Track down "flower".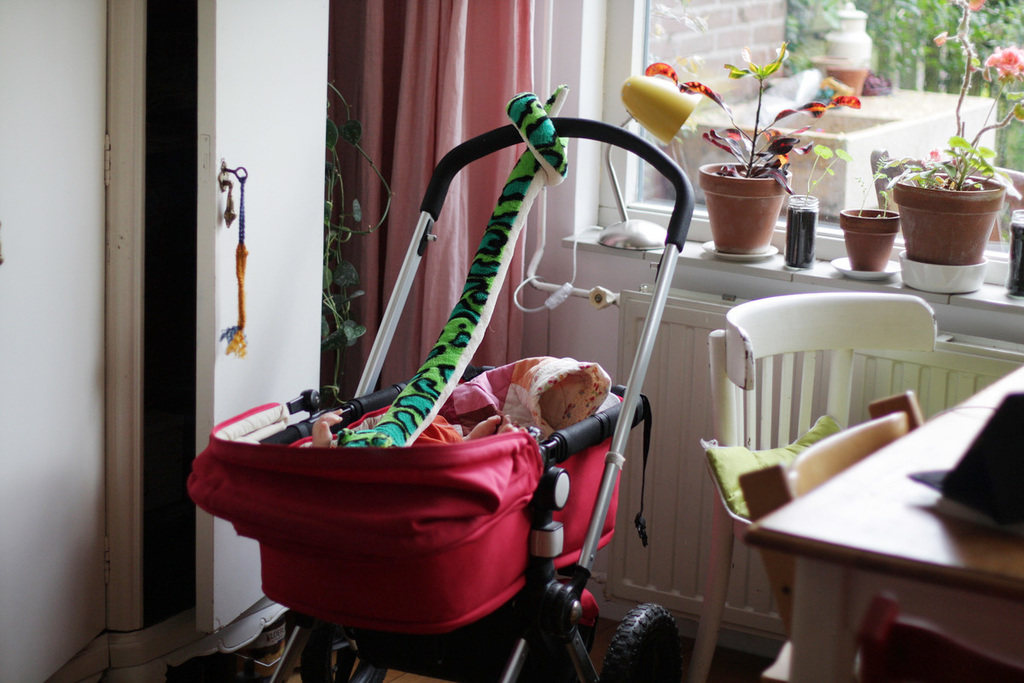
Tracked to detection(980, 42, 1023, 82).
